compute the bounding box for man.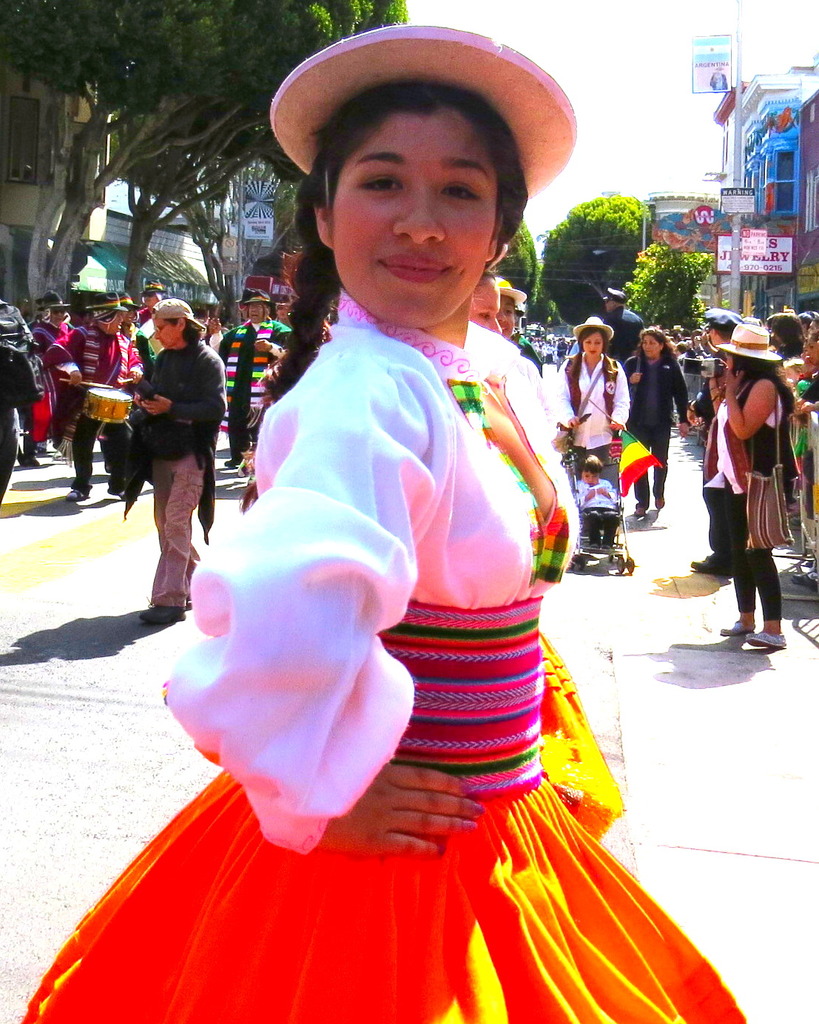
112 292 224 588.
